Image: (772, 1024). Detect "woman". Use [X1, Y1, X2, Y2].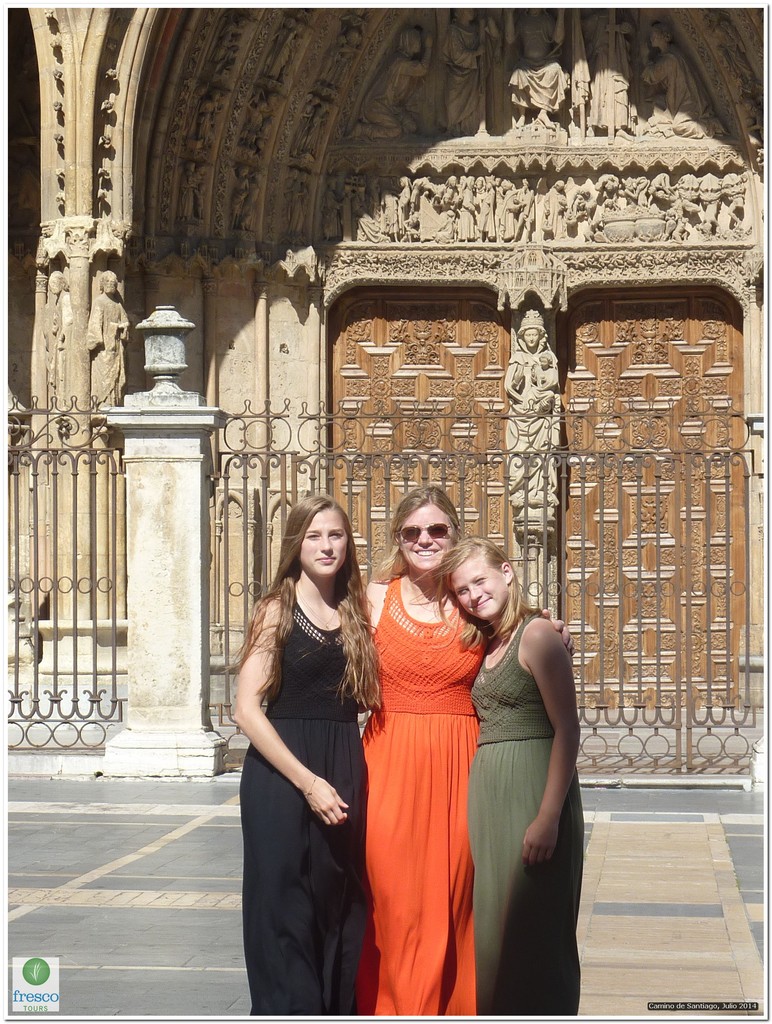
[231, 490, 385, 1015].
